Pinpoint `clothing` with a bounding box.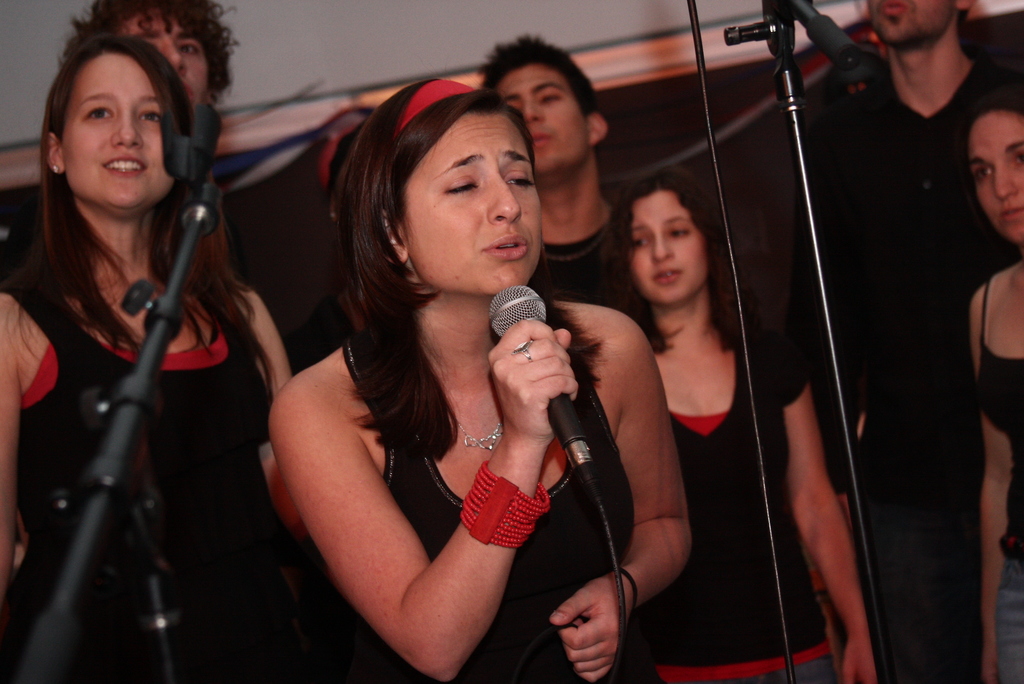
crop(780, 44, 1023, 676).
